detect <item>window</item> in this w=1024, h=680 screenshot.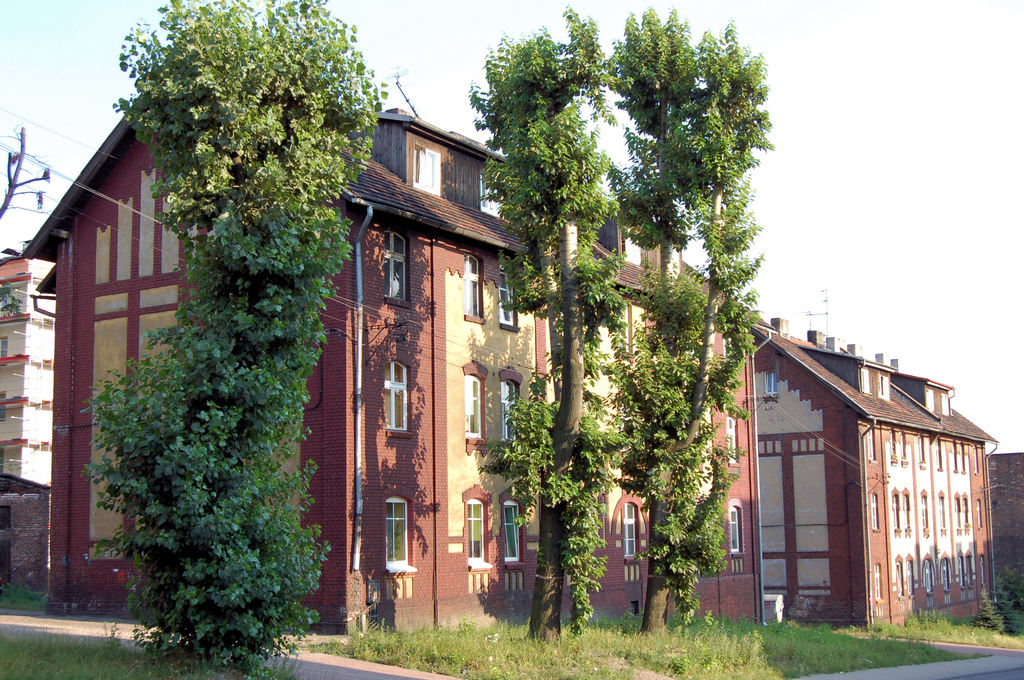
Detection: (left=468, top=498, right=484, bottom=560).
